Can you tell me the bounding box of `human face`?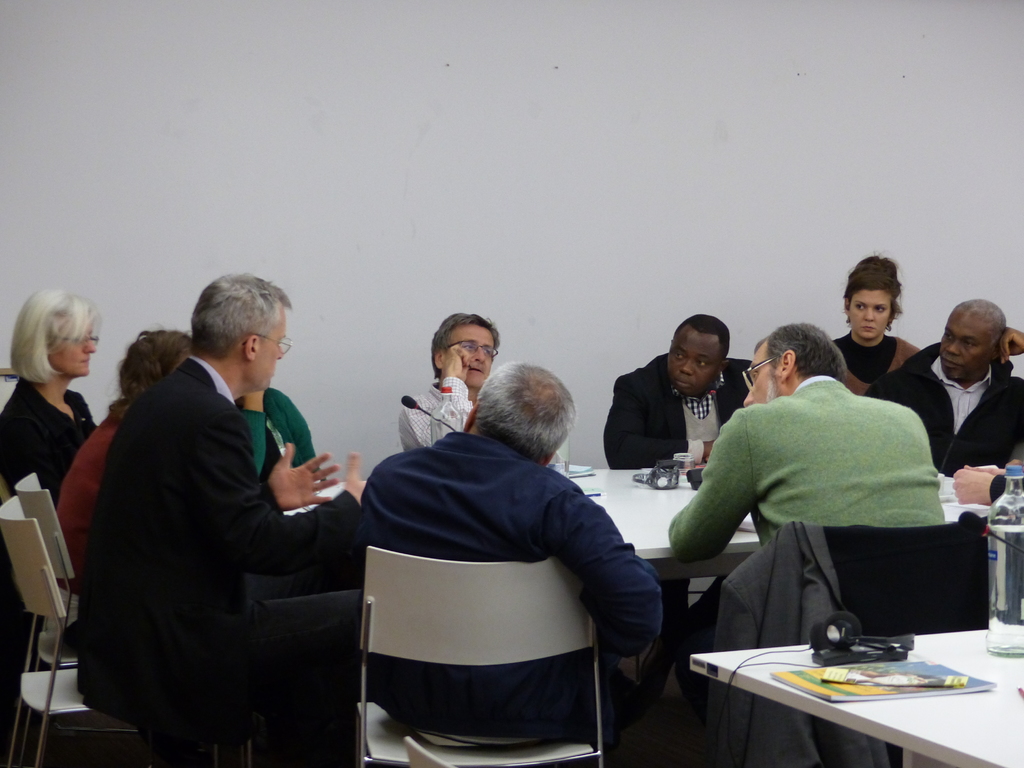
{"x1": 747, "y1": 343, "x2": 784, "y2": 405}.
